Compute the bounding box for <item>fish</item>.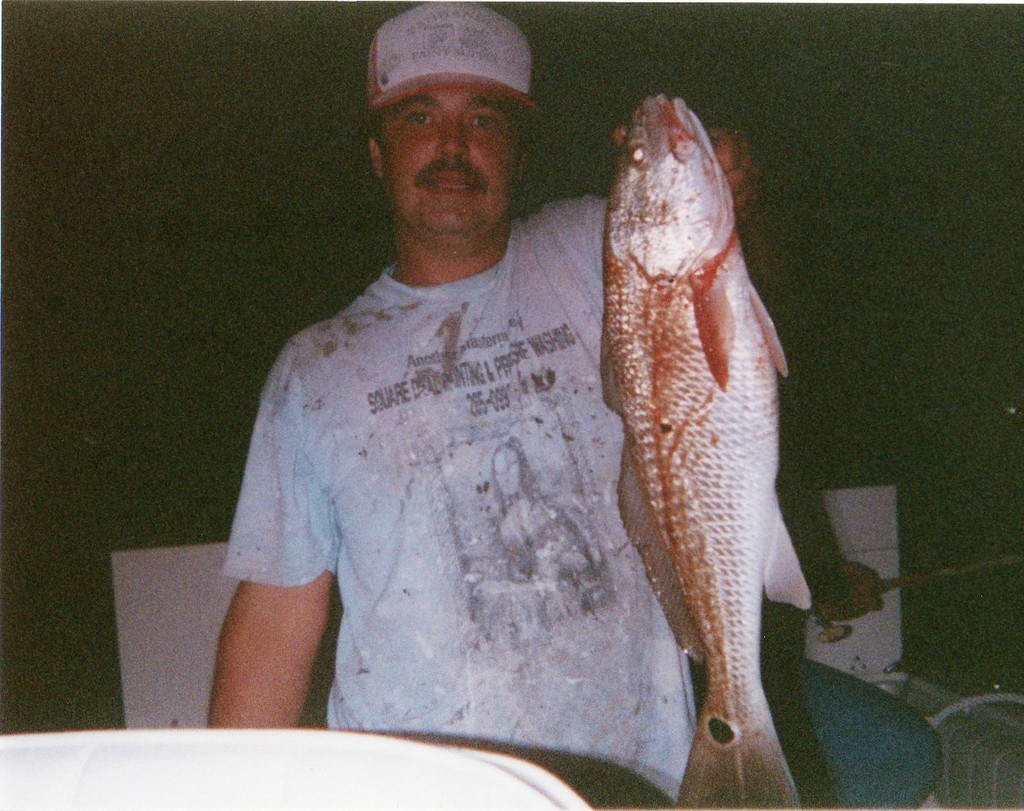
593 93 826 774.
